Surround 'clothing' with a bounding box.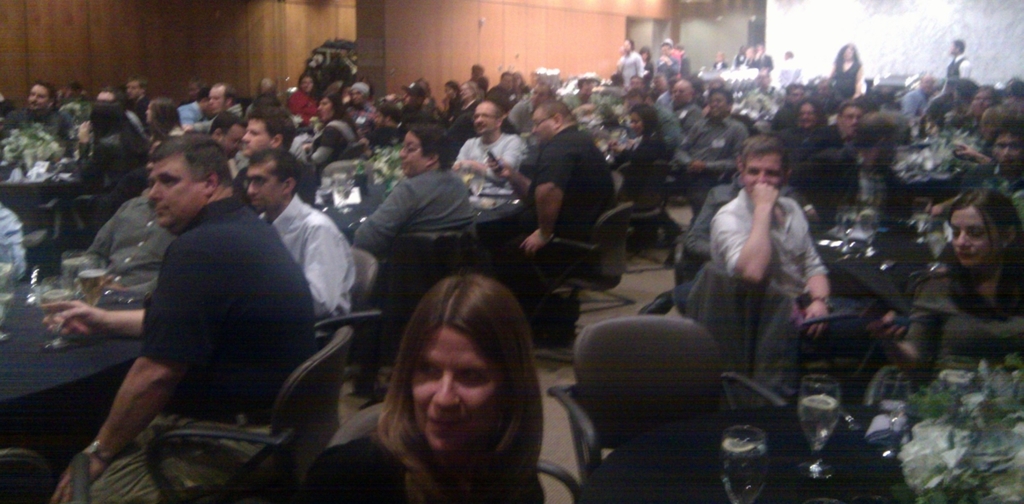
locate(938, 52, 979, 85).
